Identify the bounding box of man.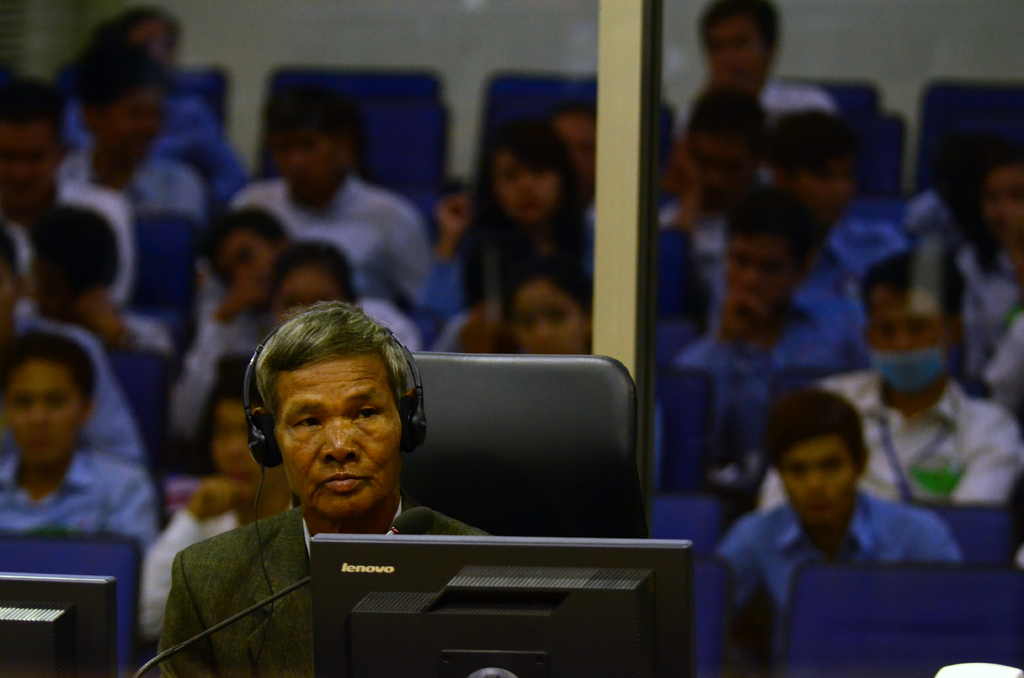
select_region(79, 63, 197, 227).
